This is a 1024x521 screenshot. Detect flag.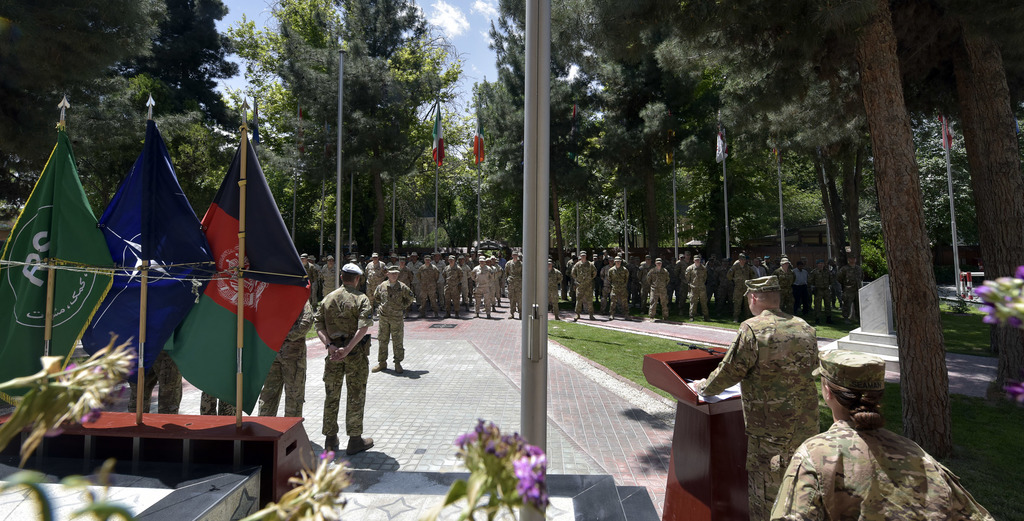
470,97,484,165.
